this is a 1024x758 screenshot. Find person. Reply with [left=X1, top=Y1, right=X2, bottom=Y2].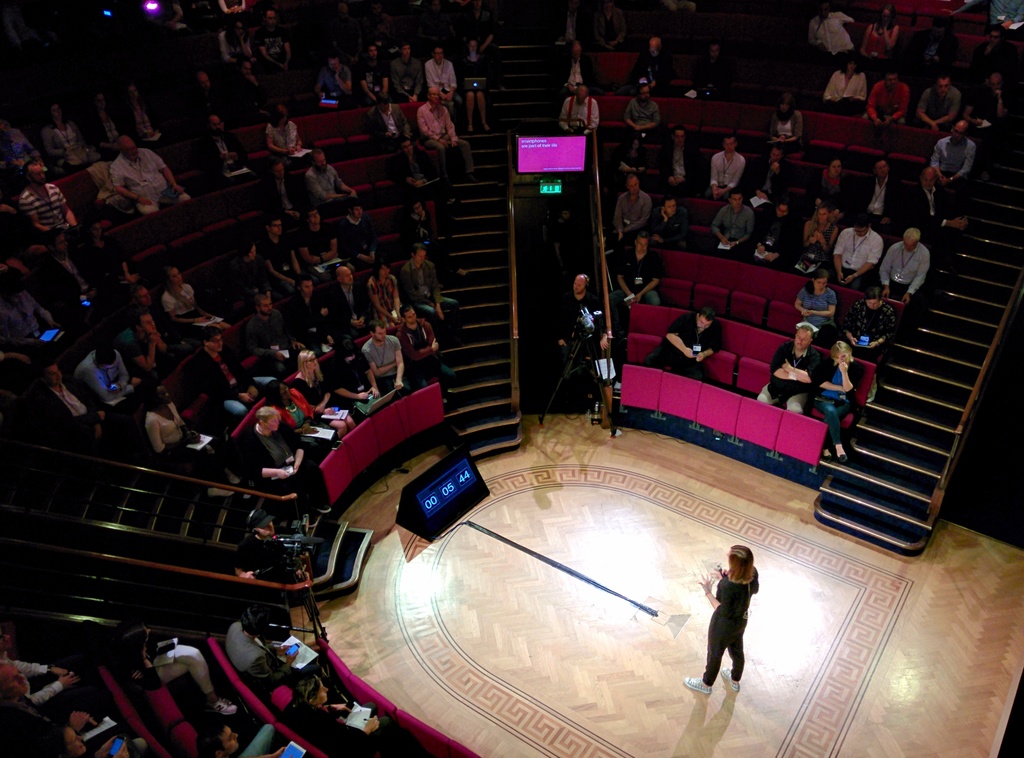
[left=820, top=58, right=871, bottom=115].
